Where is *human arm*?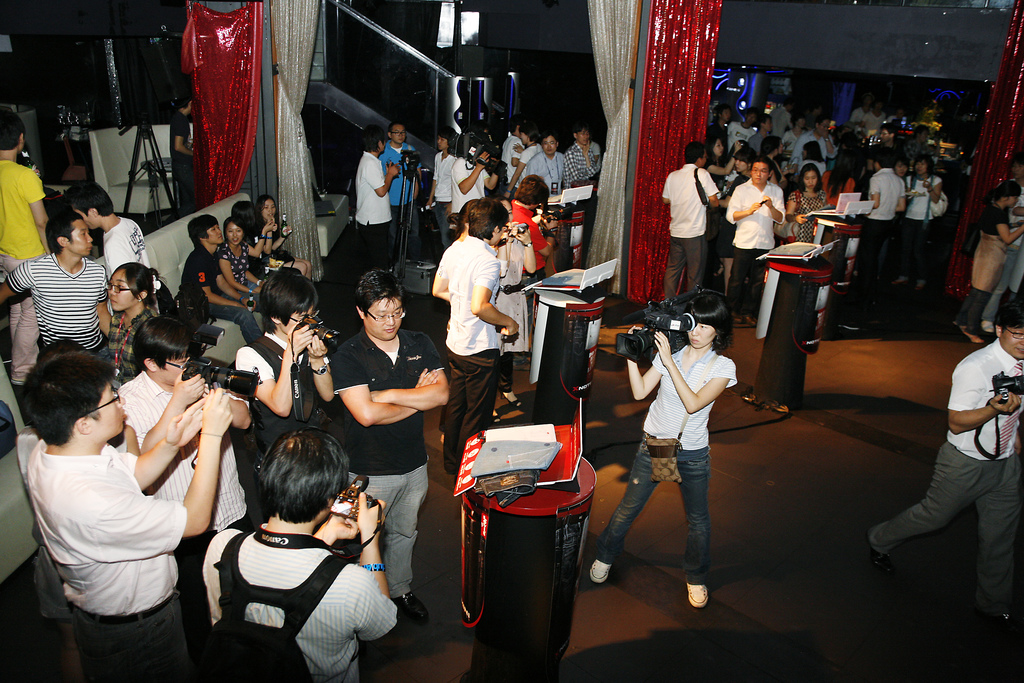
pyautogui.locateOnScreen(330, 343, 442, 428).
